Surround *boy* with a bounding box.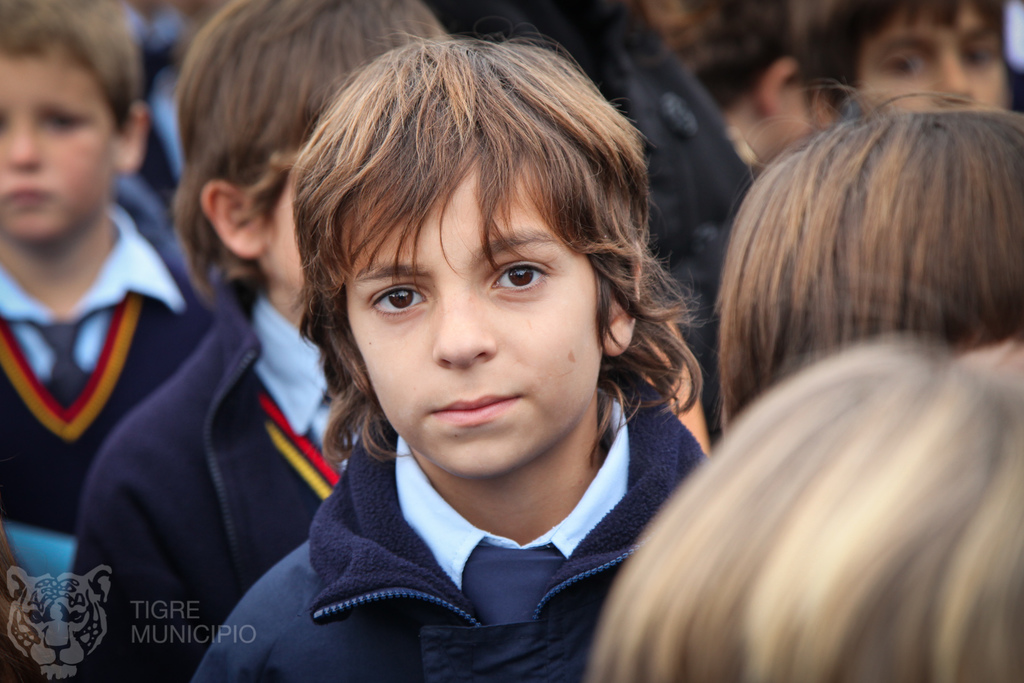
0:0:213:538.
